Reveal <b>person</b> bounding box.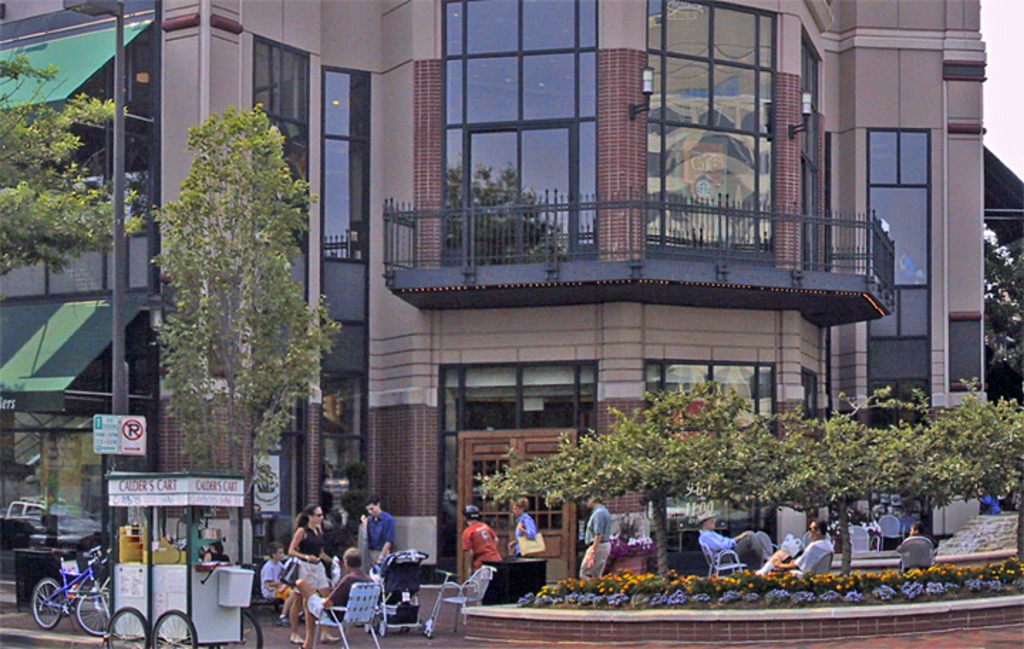
Revealed: <bbox>779, 518, 833, 572</bbox>.
